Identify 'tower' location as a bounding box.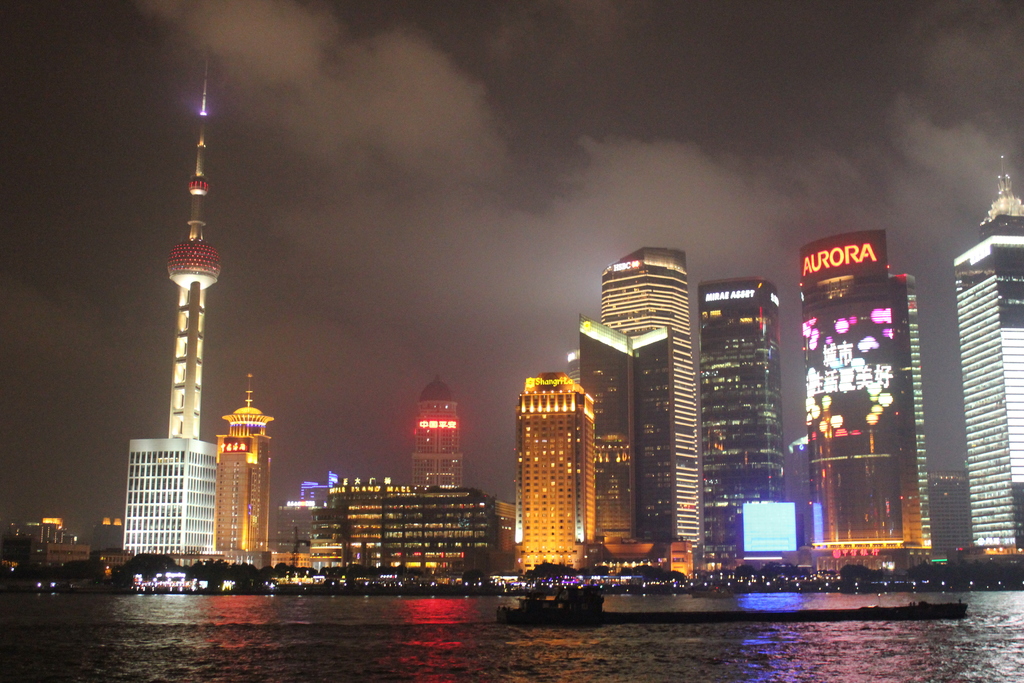
(left=524, top=370, right=594, bottom=572).
